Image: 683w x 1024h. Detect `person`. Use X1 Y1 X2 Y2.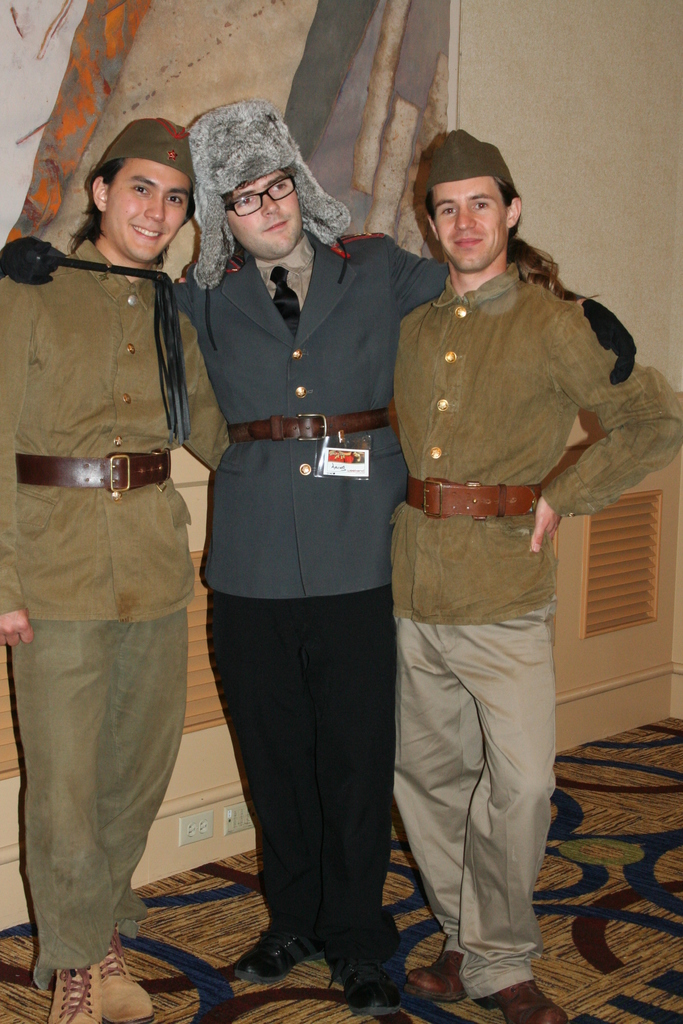
151 94 641 1011.
